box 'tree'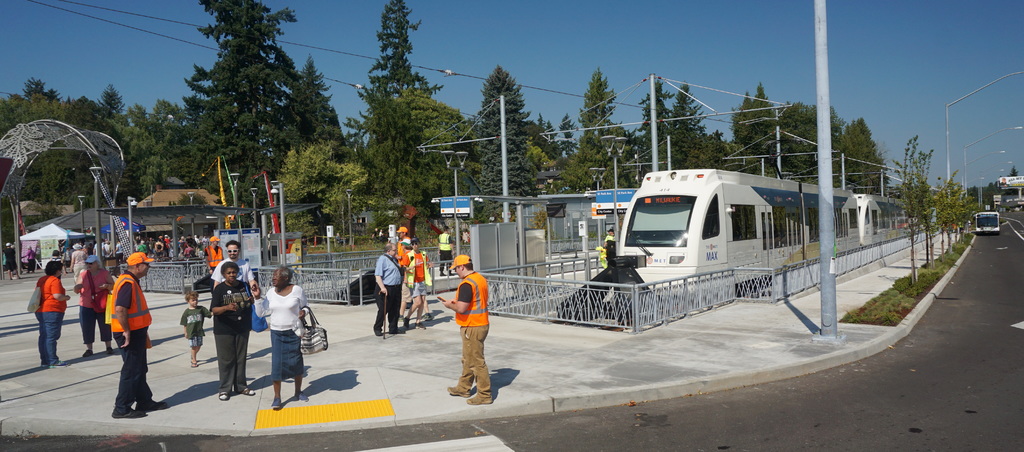
(left=528, top=115, right=594, bottom=198)
